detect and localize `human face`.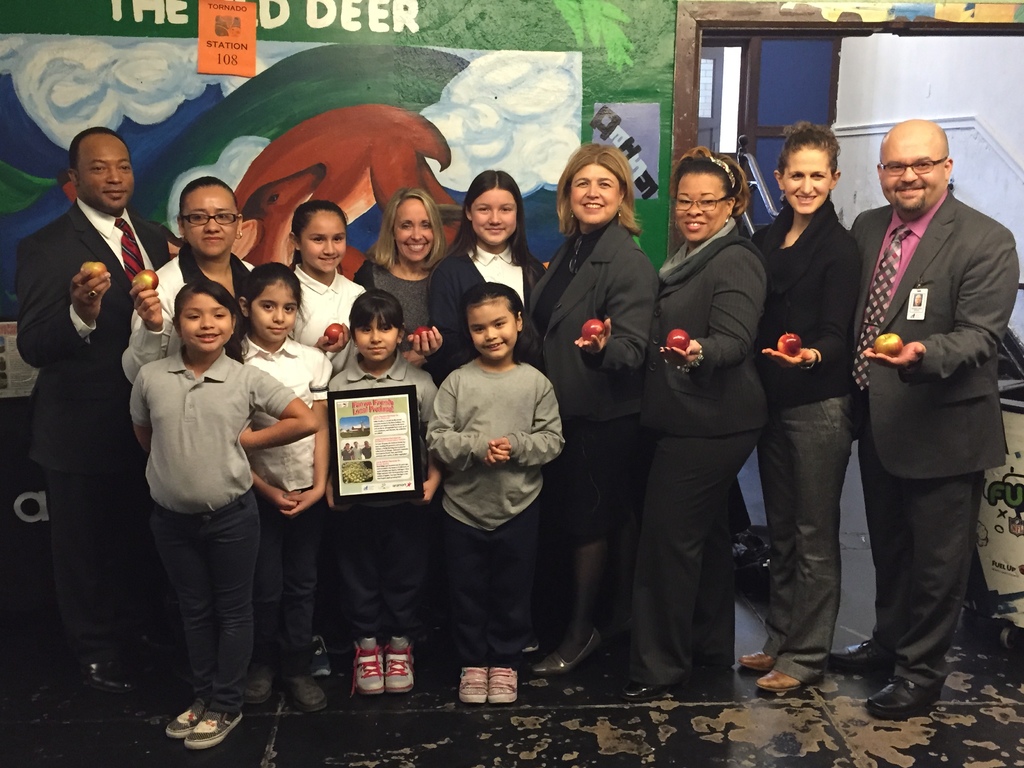
Localized at left=351, top=320, right=401, bottom=360.
